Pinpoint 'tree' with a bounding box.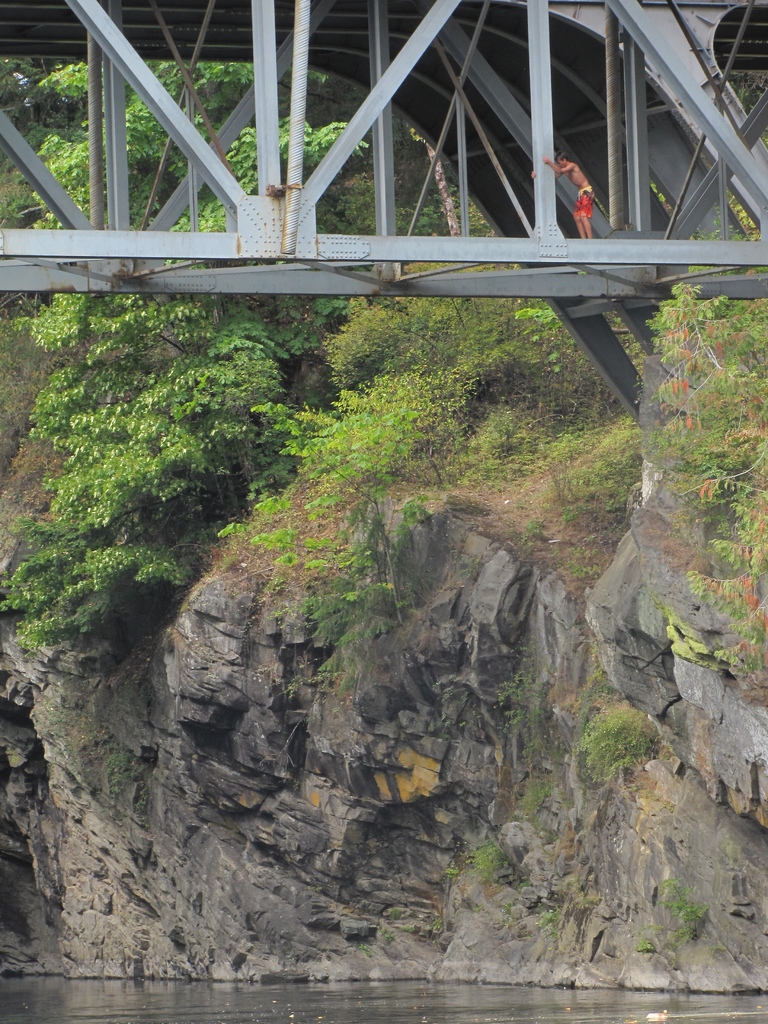
region(632, 278, 767, 676).
